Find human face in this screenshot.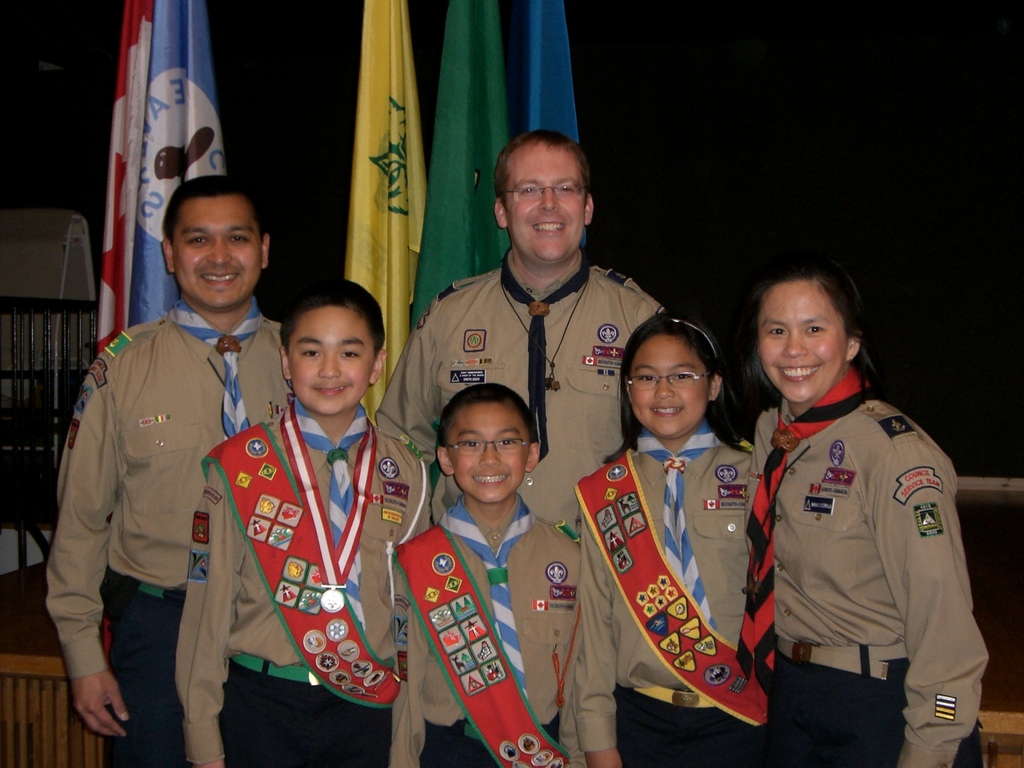
The bounding box for human face is left=295, top=303, right=372, bottom=416.
